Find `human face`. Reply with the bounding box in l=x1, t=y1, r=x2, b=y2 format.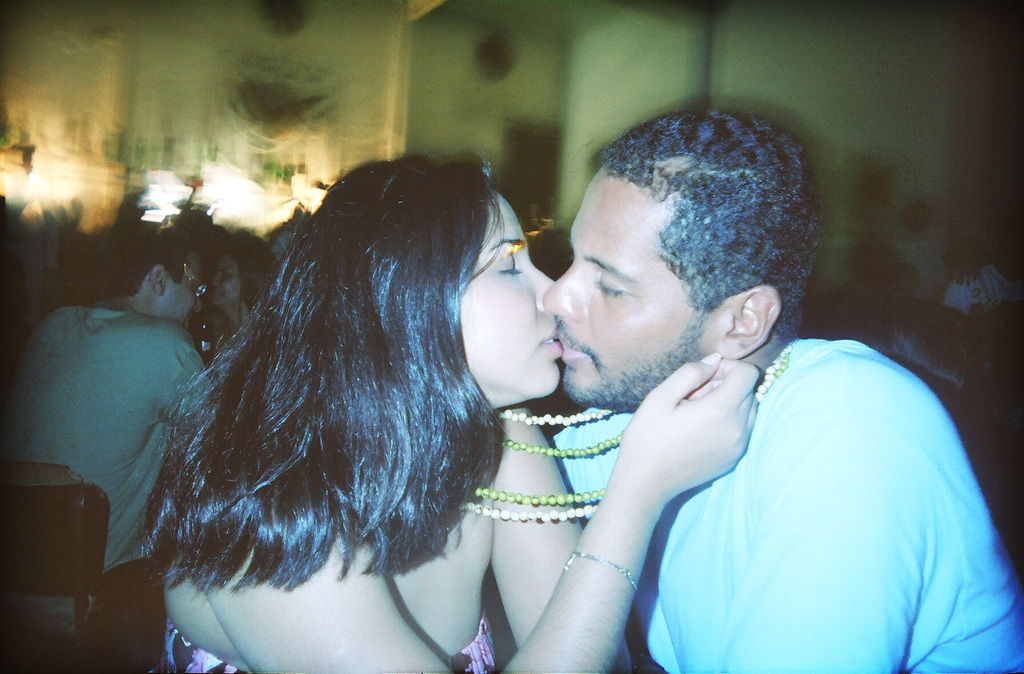
l=166, t=256, r=202, b=327.
